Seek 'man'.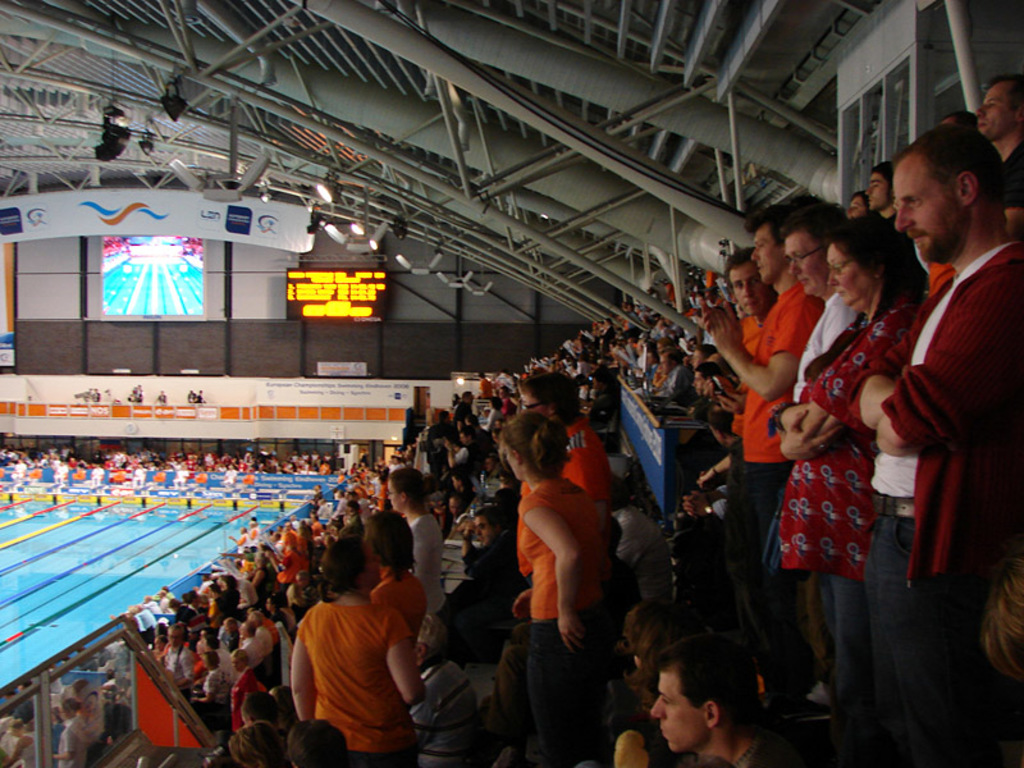
select_region(942, 109, 983, 137).
